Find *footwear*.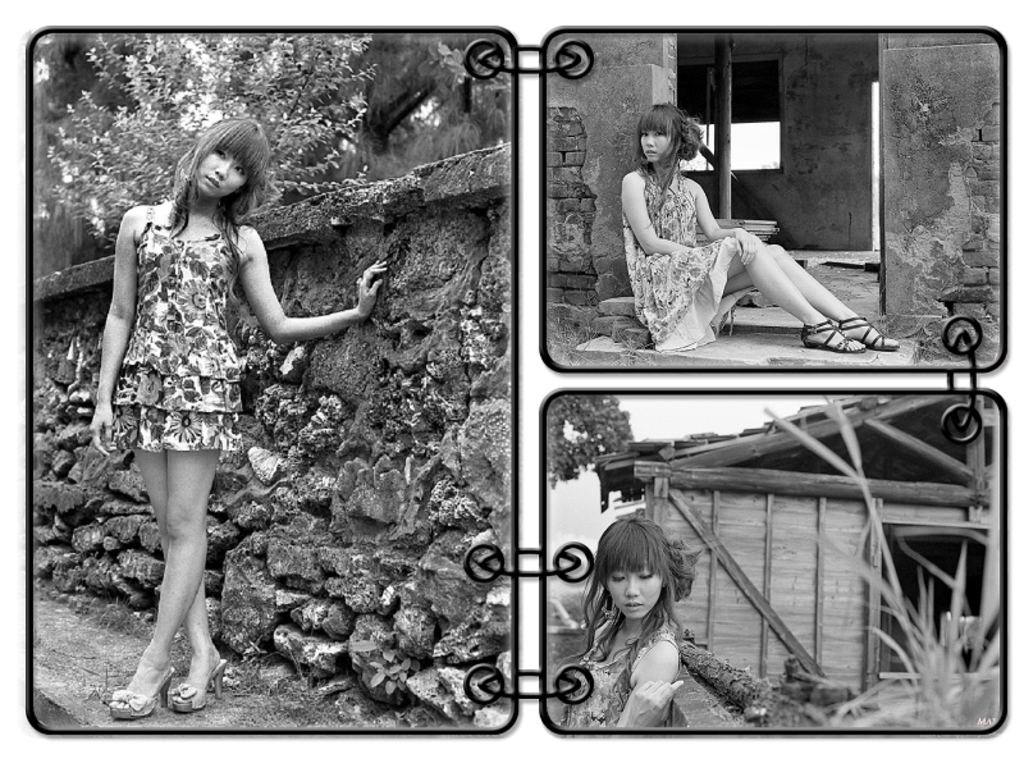
crop(108, 666, 172, 721).
